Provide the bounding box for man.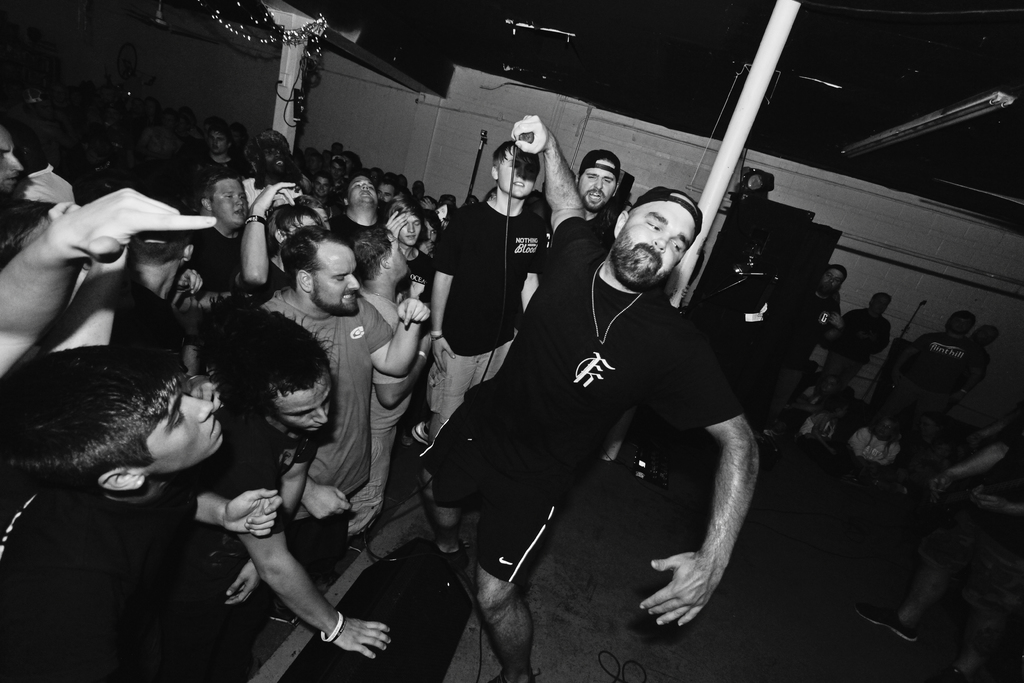
{"x1": 749, "y1": 255, "x2": 845, "y2": 436}.
